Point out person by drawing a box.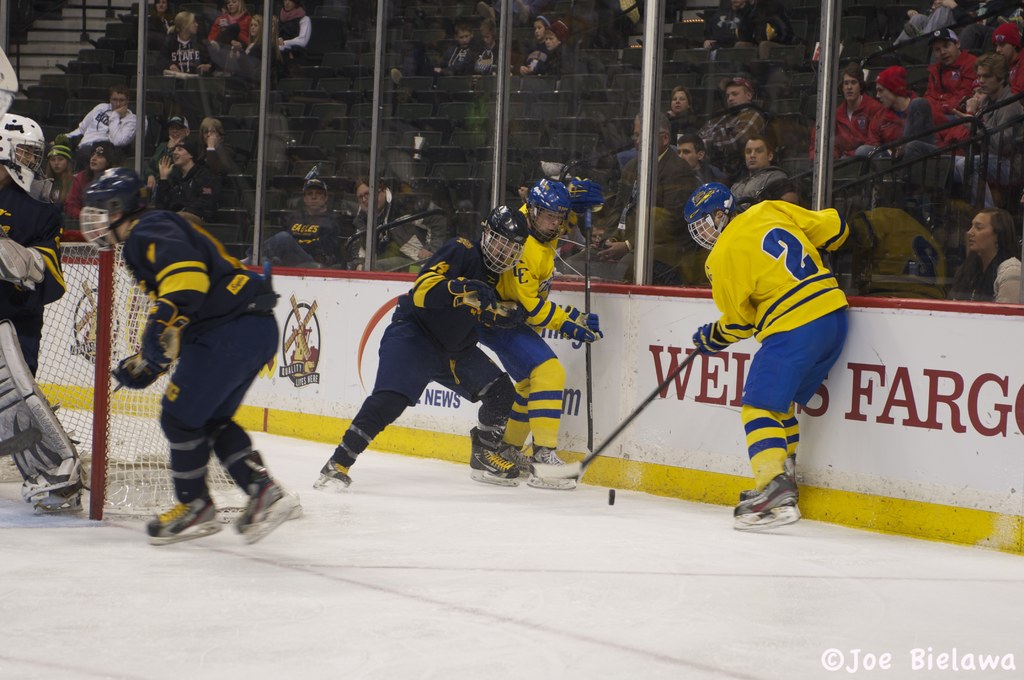
detection(78, 158, 292, 544).
